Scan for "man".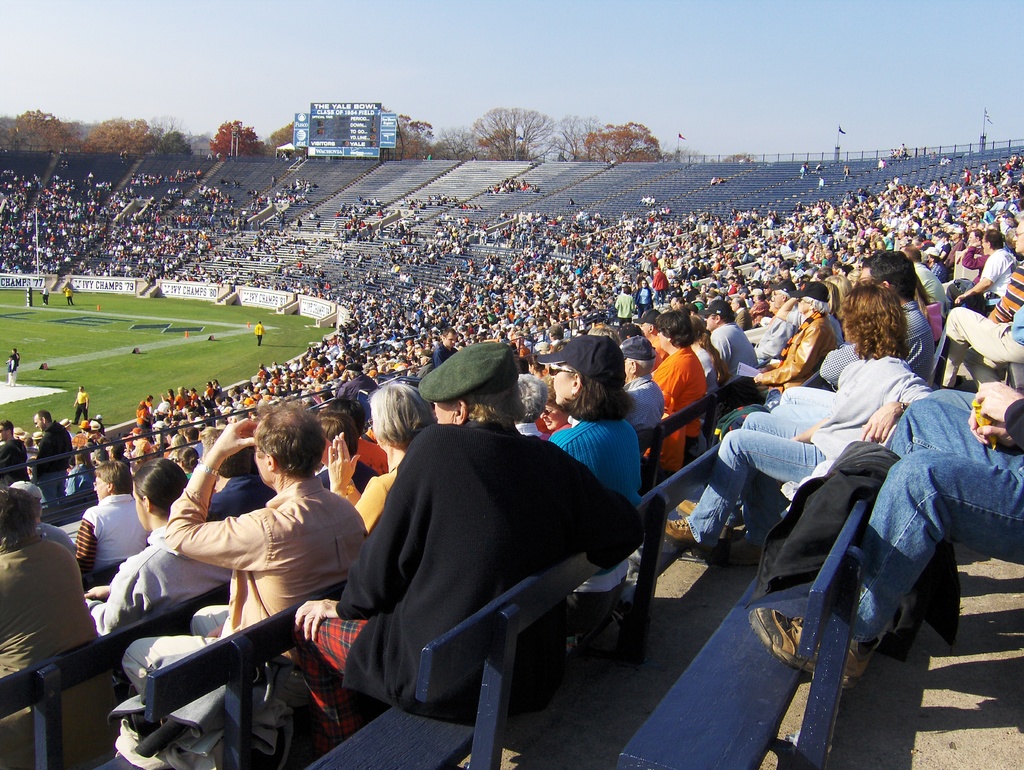
Scan result: (x1=716, y1=300, x2=756, y2=392).
